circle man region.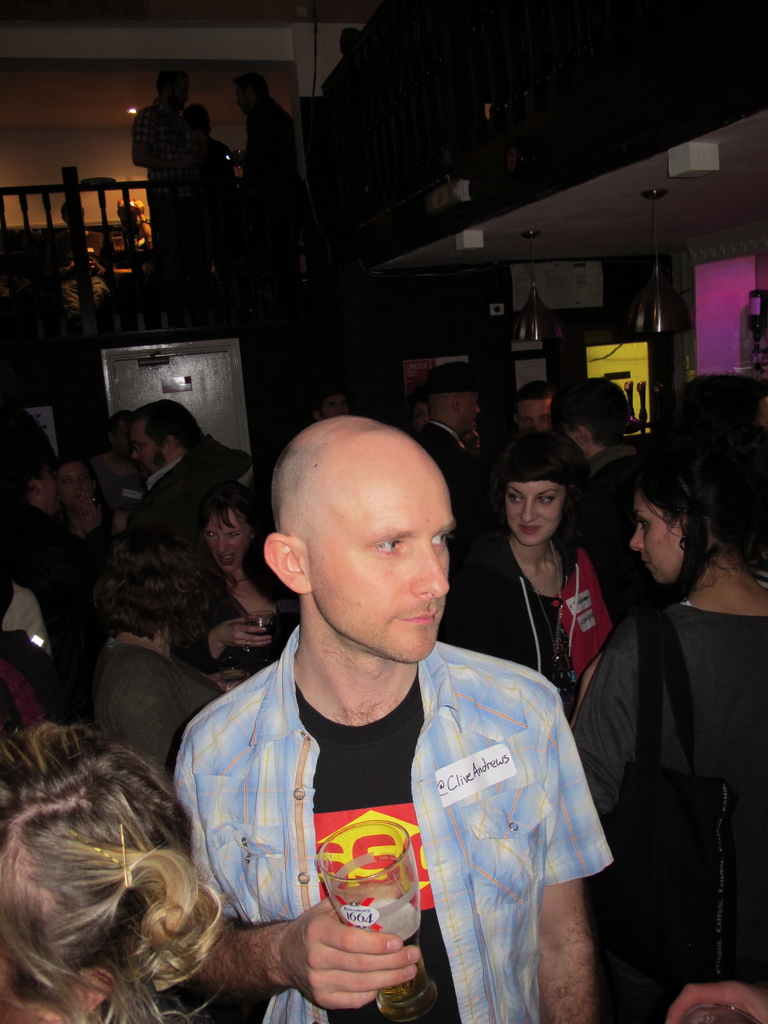
Region: locate(175, 415, 607, 1023).
